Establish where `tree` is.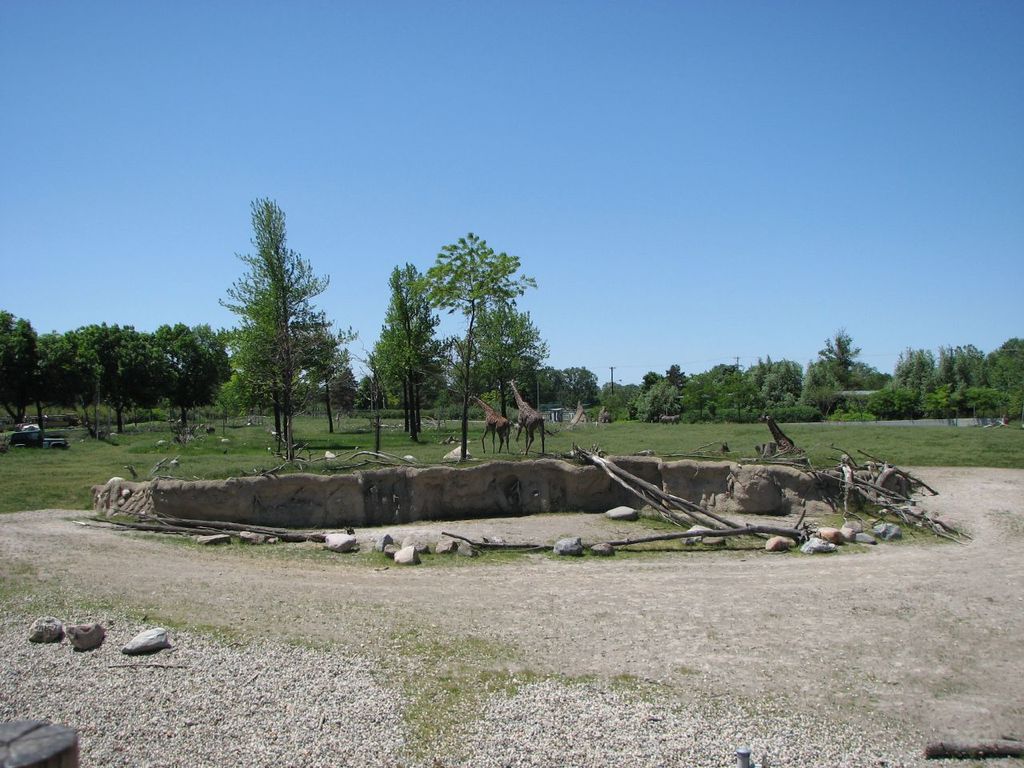
Established at pyautogui.locateOnScreen(558, 362, 606, 403).
